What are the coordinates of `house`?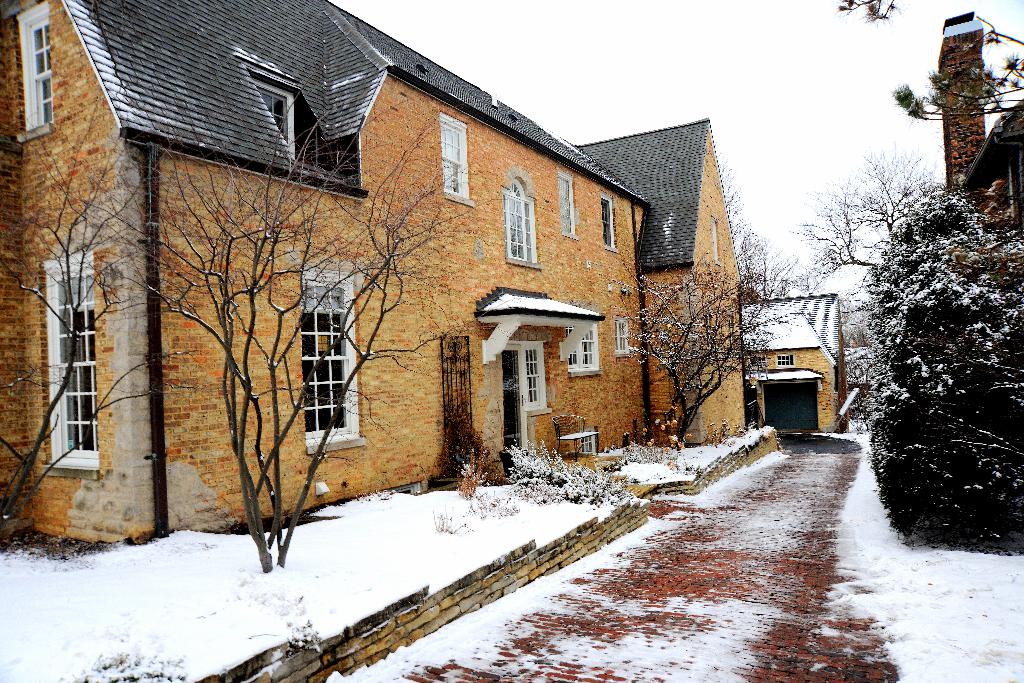
[left=741, top=288, right=852, bottom=450].
